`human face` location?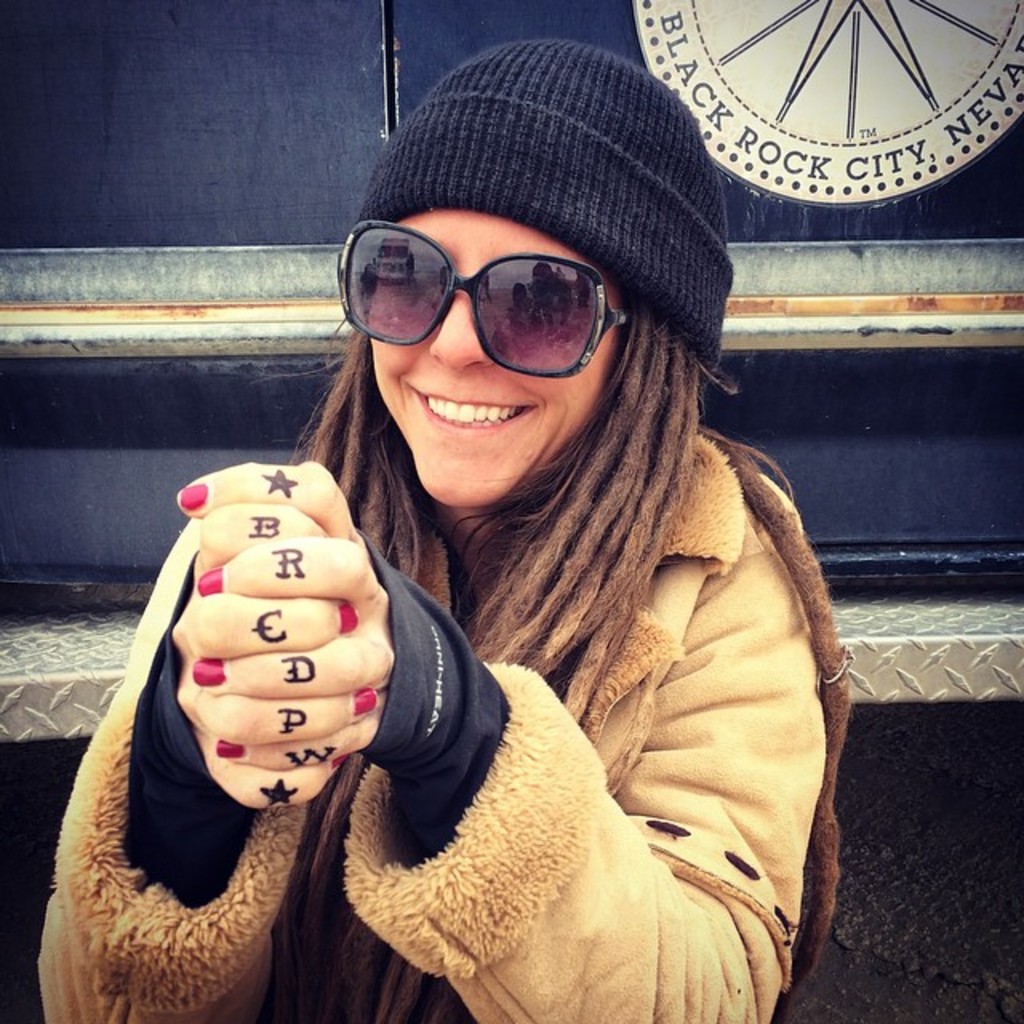
349, 202, 592, 504
